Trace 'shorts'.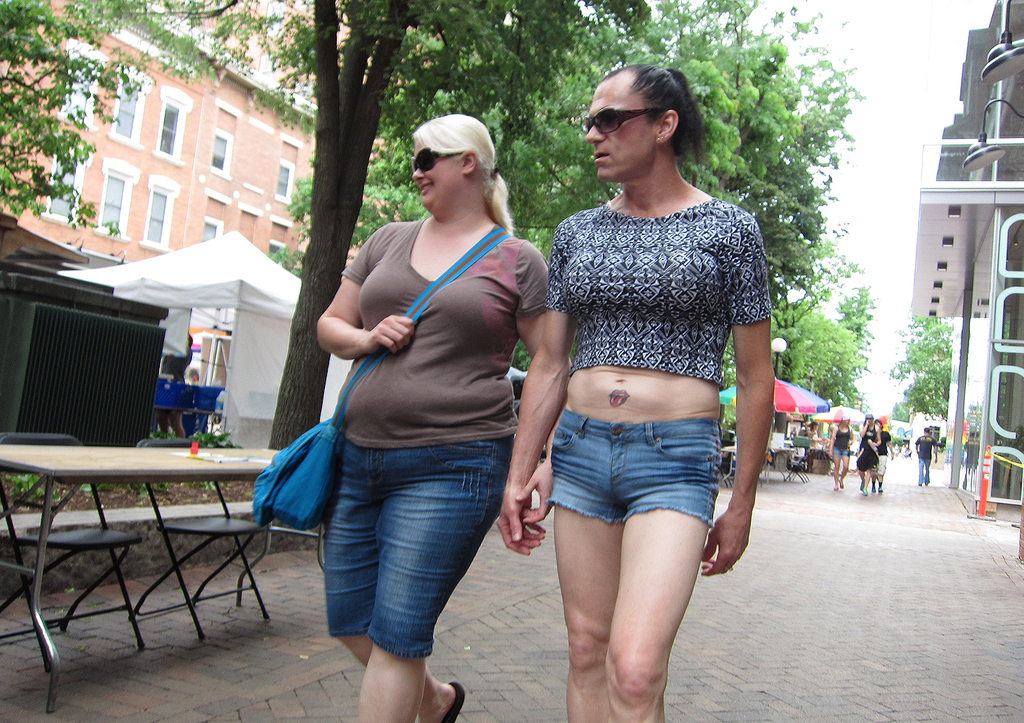
Traced to 858,454,871,471.
